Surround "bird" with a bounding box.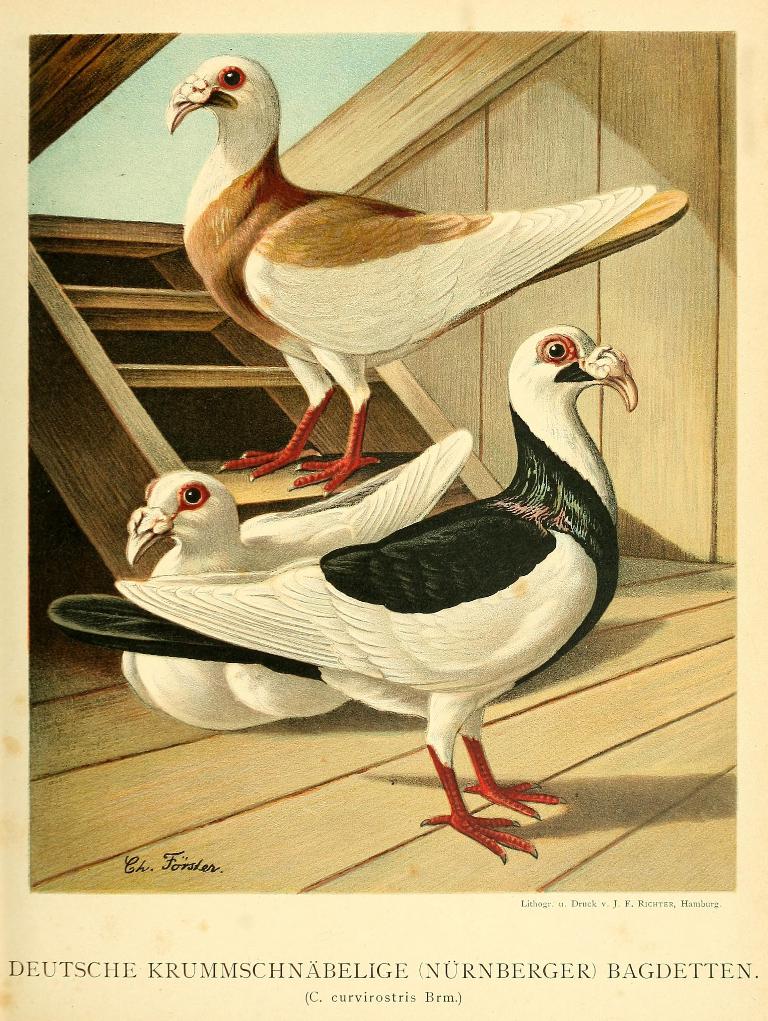
locate(160, 57, 656, 477).
